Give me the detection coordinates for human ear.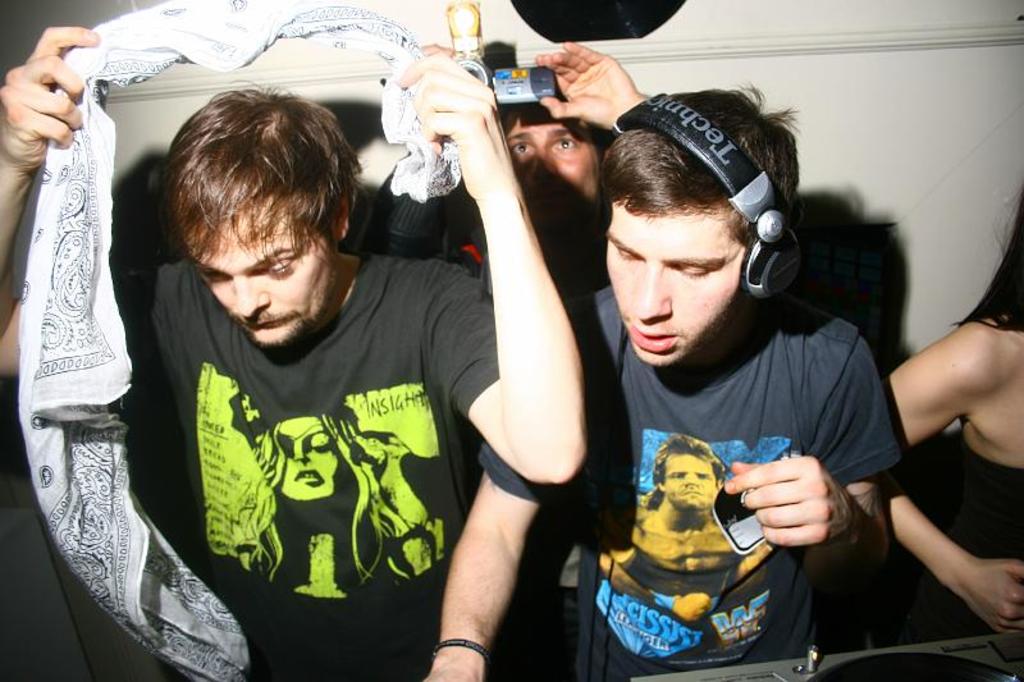
bbox=(333, 192, 348, 241).
